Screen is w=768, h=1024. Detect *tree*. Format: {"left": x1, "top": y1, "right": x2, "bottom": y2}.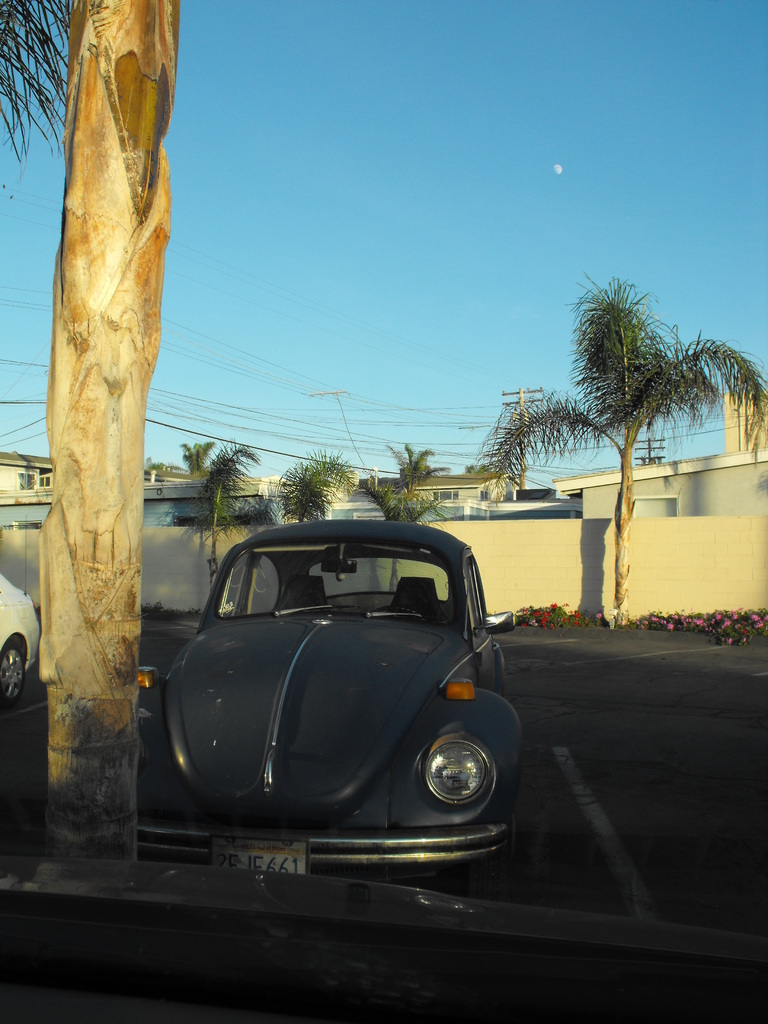
{"left": 353, "top": 429, "right": 451, "bottom": 534}.
